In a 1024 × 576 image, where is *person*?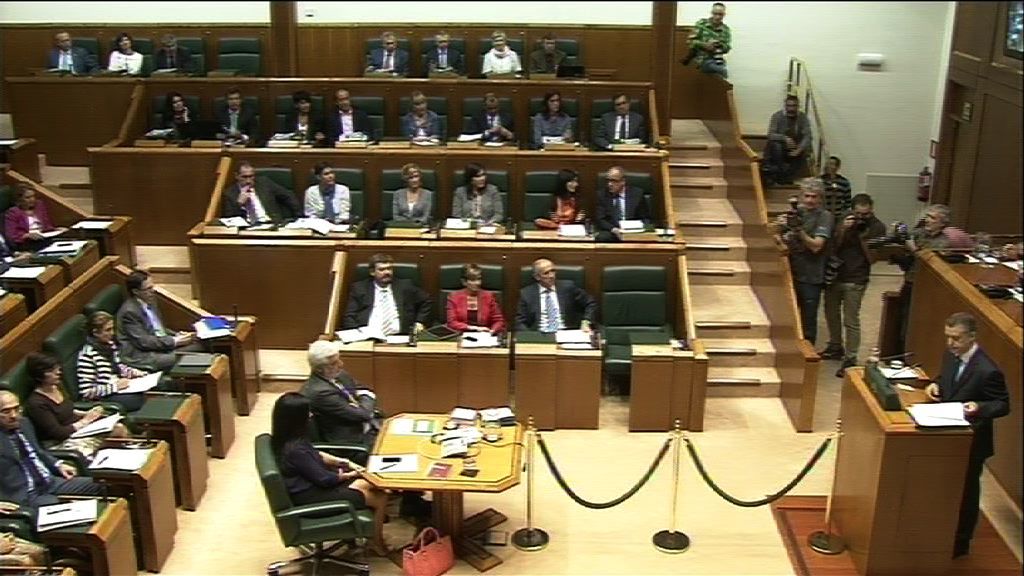
Rect(222, 162, 298, 227).
